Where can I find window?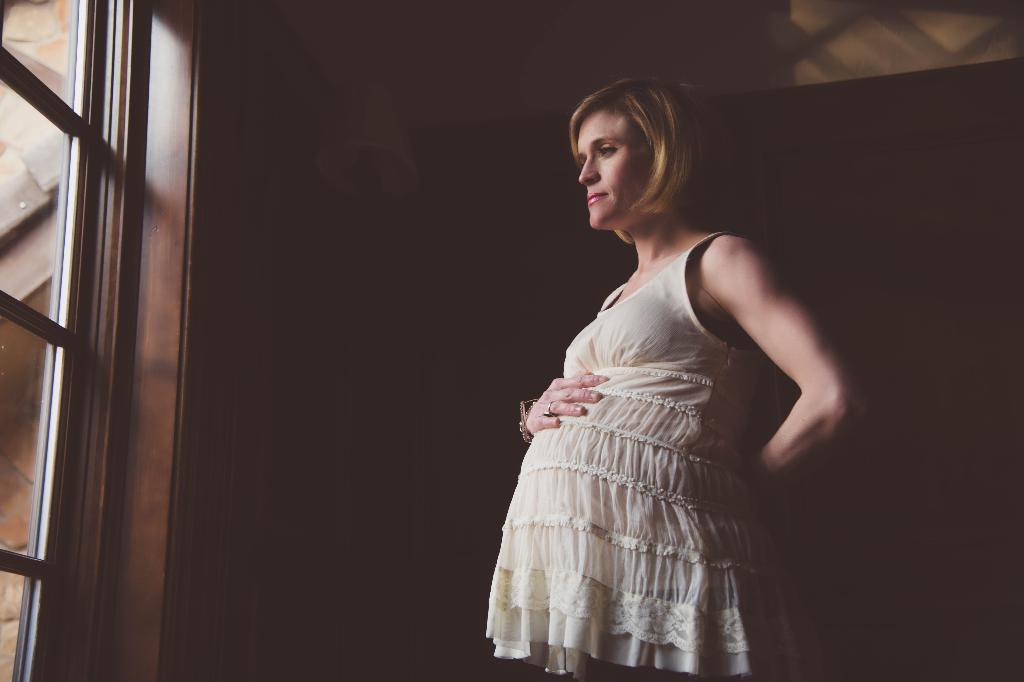
You can find it at x1=0, y1=0, x2=108, y2=681.
